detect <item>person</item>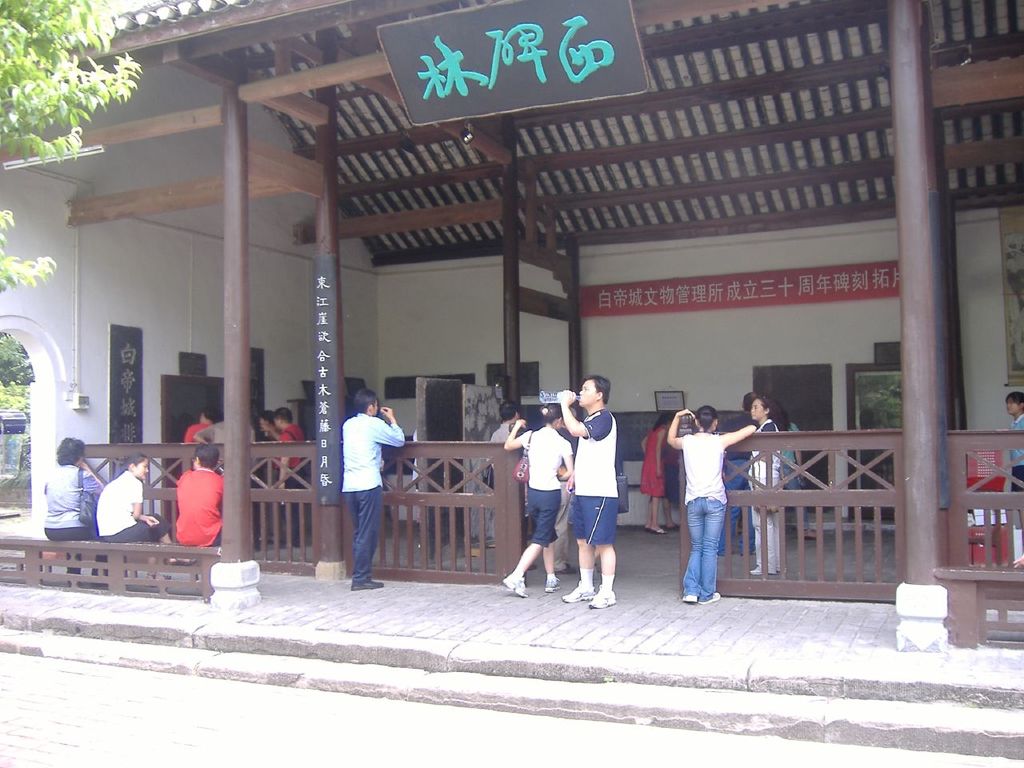
557:374:618:610
